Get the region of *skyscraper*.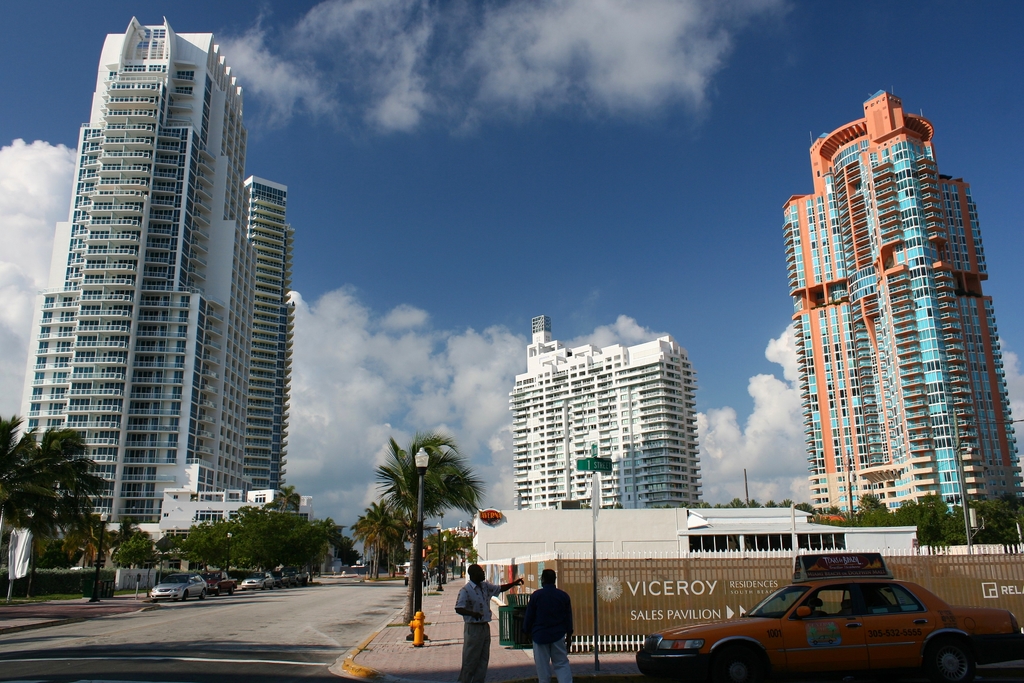
l=492, t=320, r=728, b=552.
